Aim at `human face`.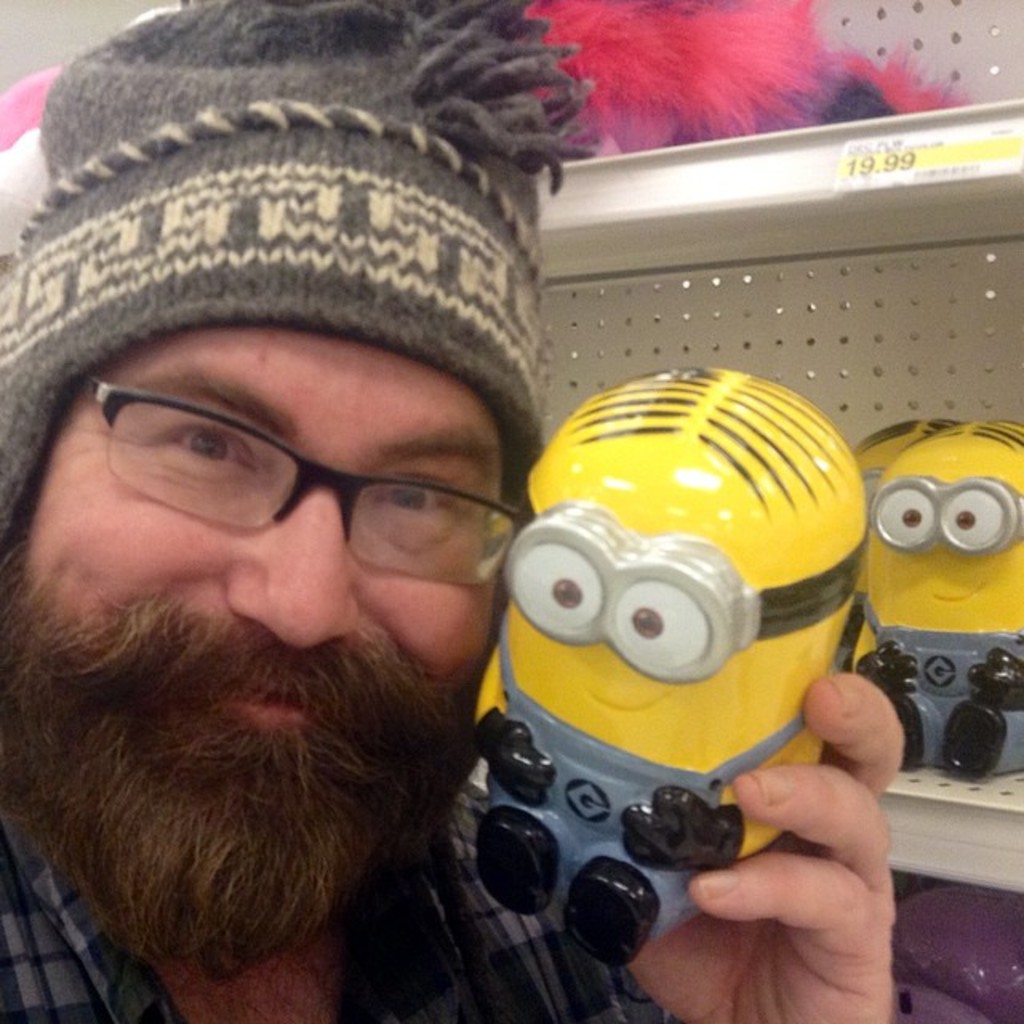
Aimed at 483:458:806:797.
